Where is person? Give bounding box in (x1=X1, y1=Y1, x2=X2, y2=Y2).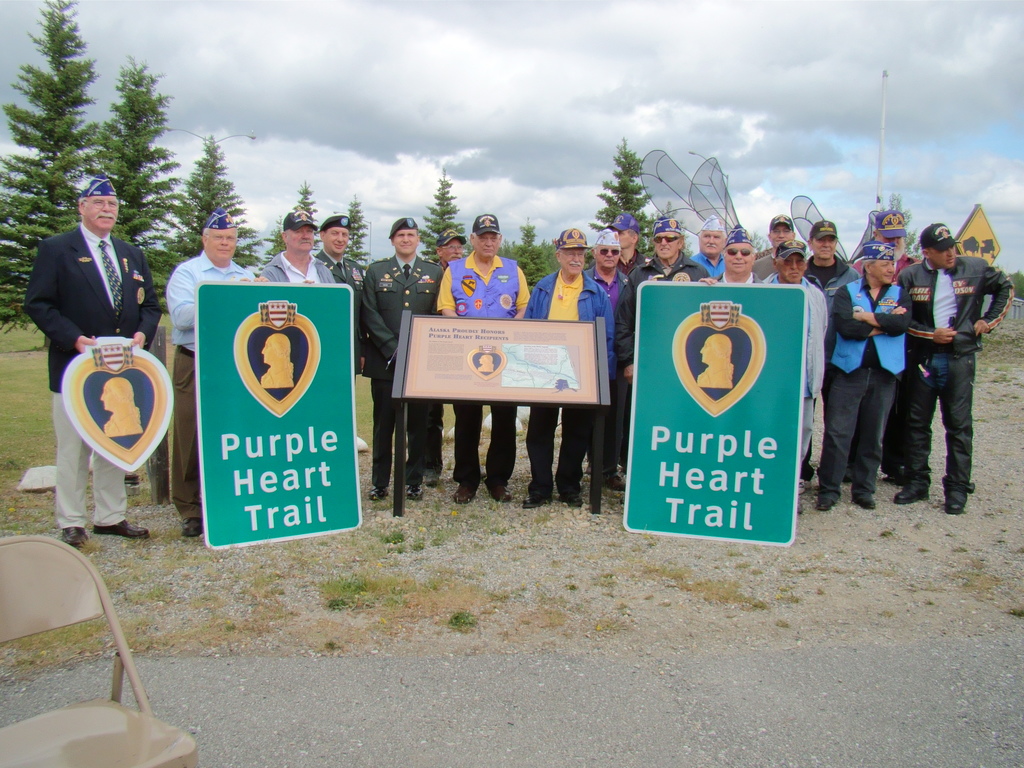
(x1=315, y1=209, x2=376, y2=410).
